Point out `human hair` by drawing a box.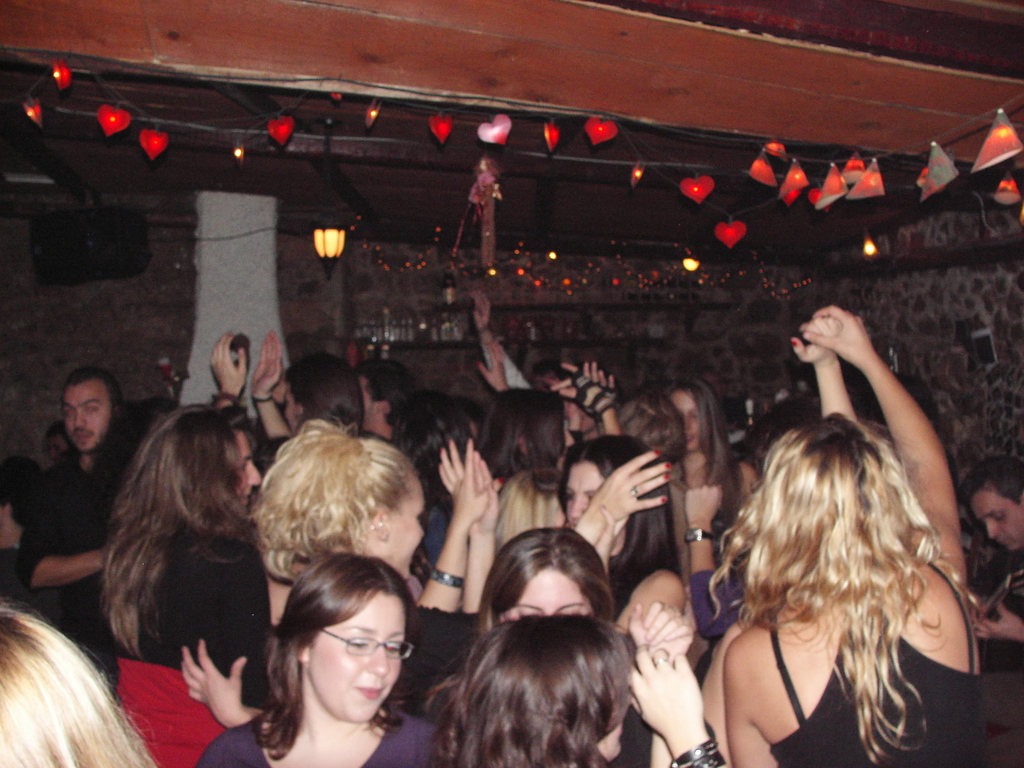
select_region(703, 410, 997, 767).
